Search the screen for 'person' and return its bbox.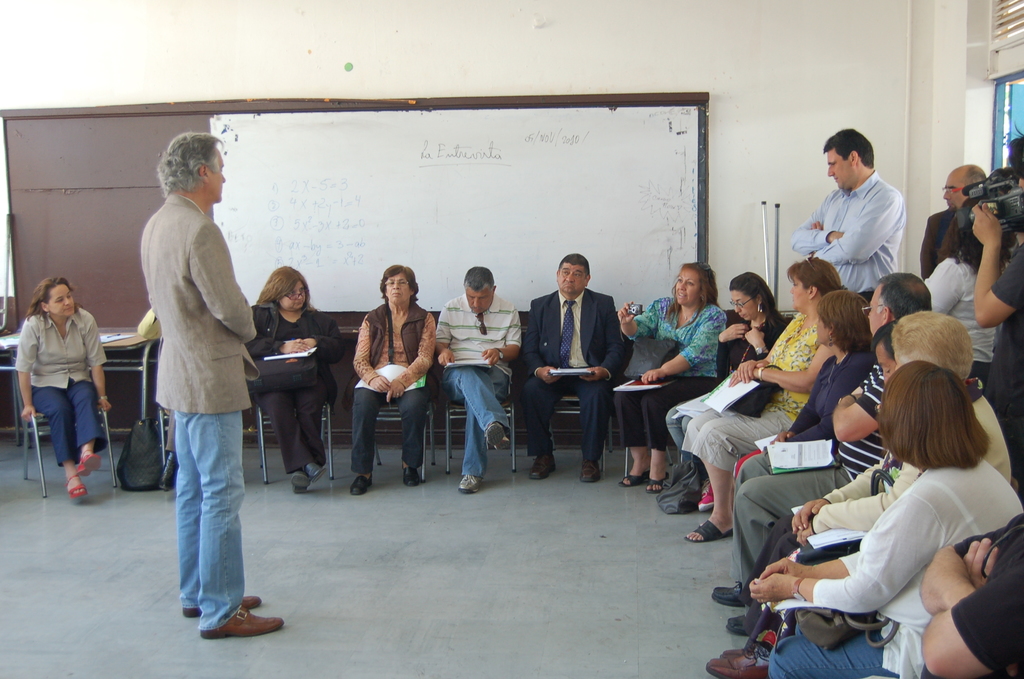
Found: {"left": 517, "top": 246, "right": 634, "bottom": 486}.
